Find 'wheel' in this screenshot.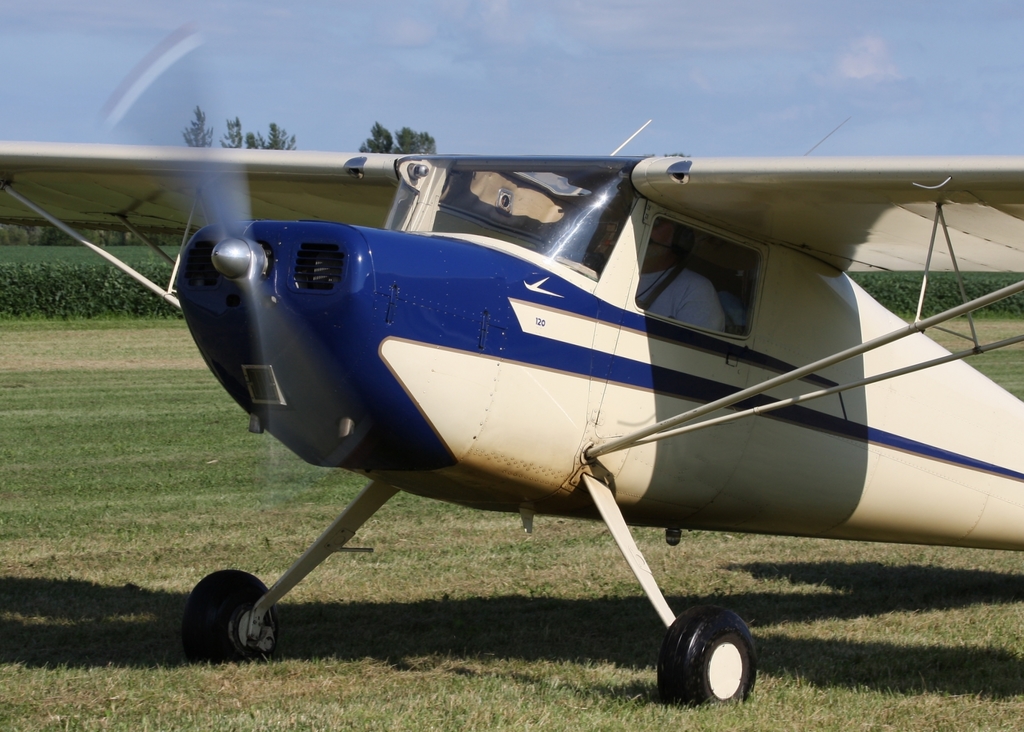
The bounding box for 'wheel' is pyautogui.locateOnScreen(193, 576, 280, 667).
